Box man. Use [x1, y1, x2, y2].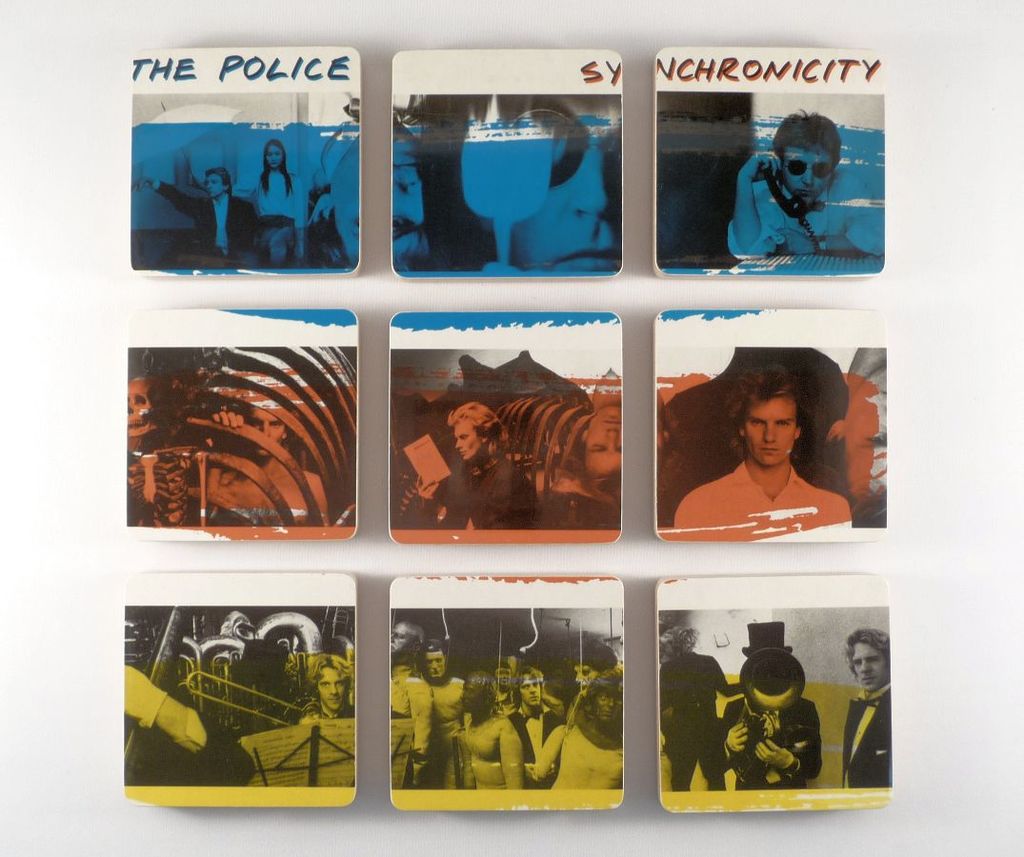
[663, 340, 878, 544].
